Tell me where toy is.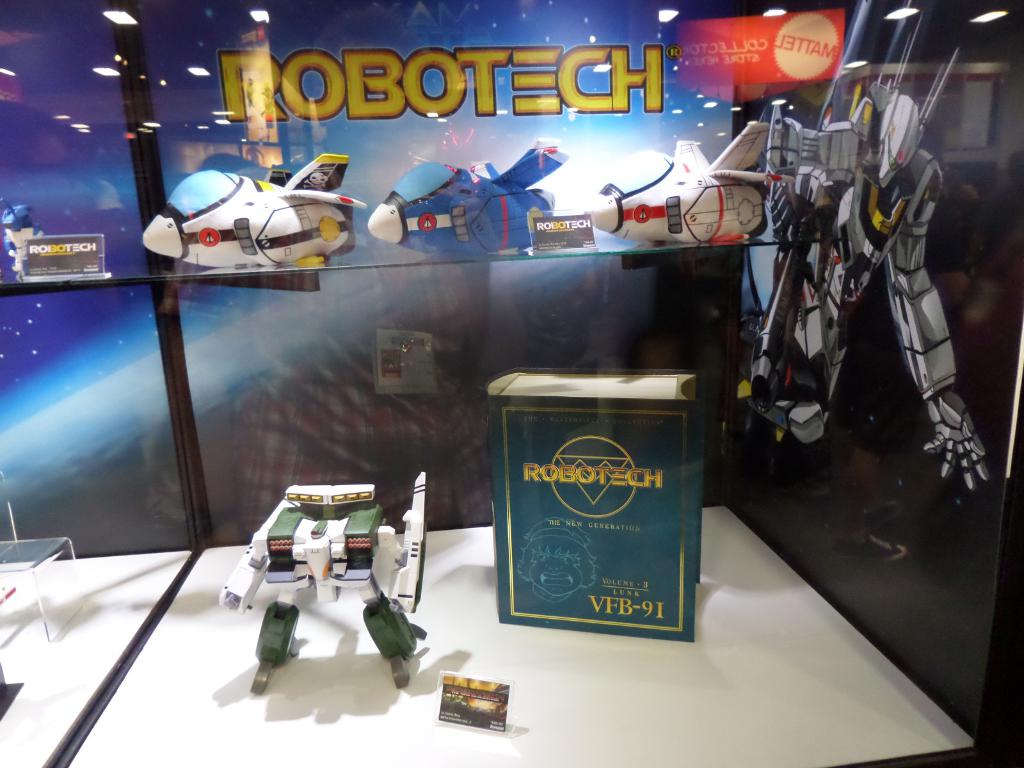
toy is at [583, 119, 784, 243].
